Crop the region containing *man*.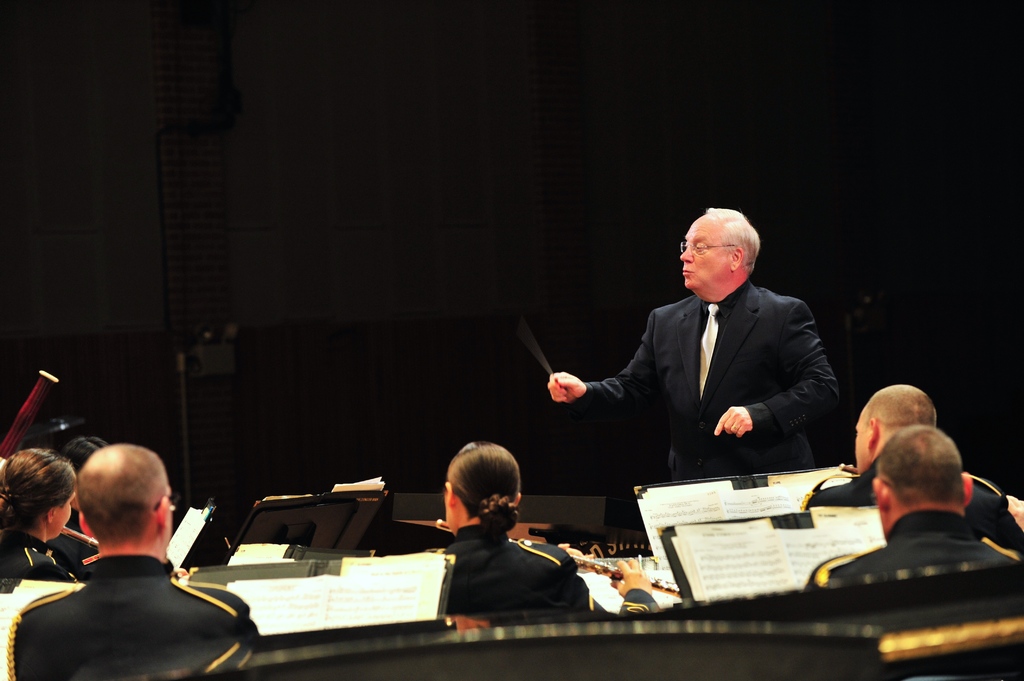
Crop region: {"left": 540, "top": 205, "right": 846, "bottom": 466}.
